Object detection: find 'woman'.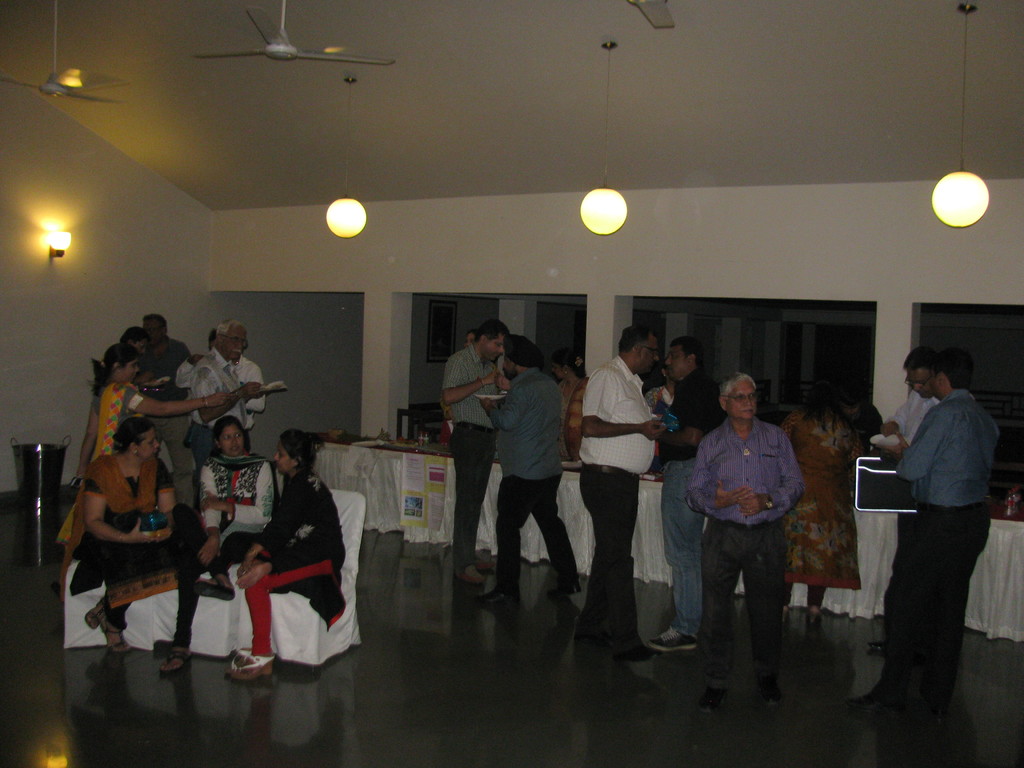
[232, 433, 382, 684].
